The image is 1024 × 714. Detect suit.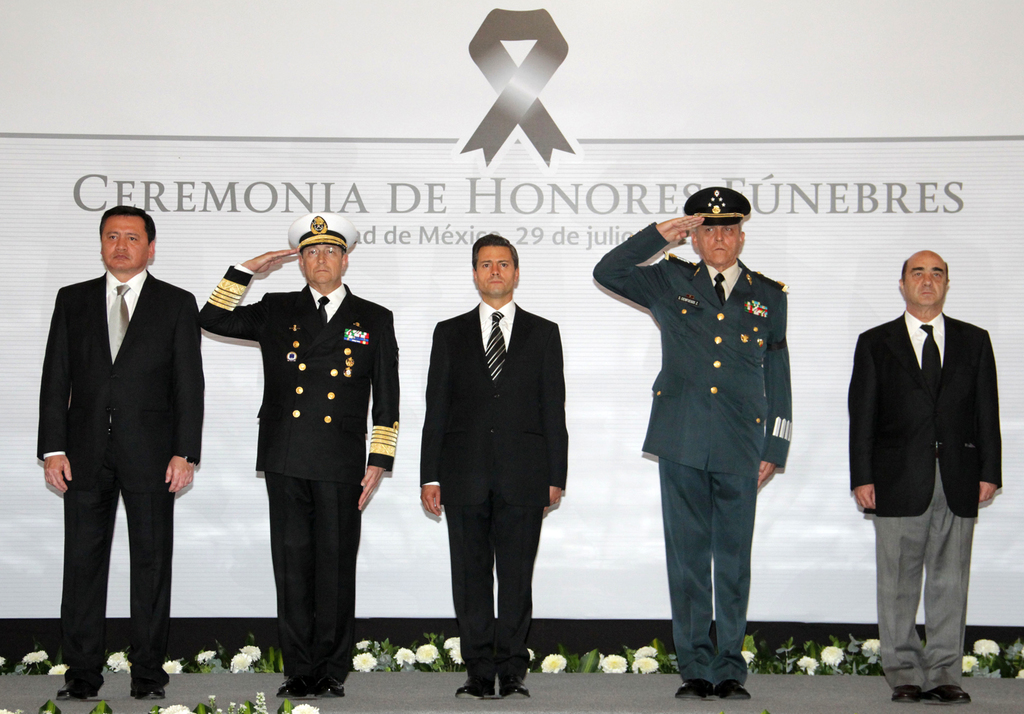
Detection: crop(590, 218, 791, 686).
